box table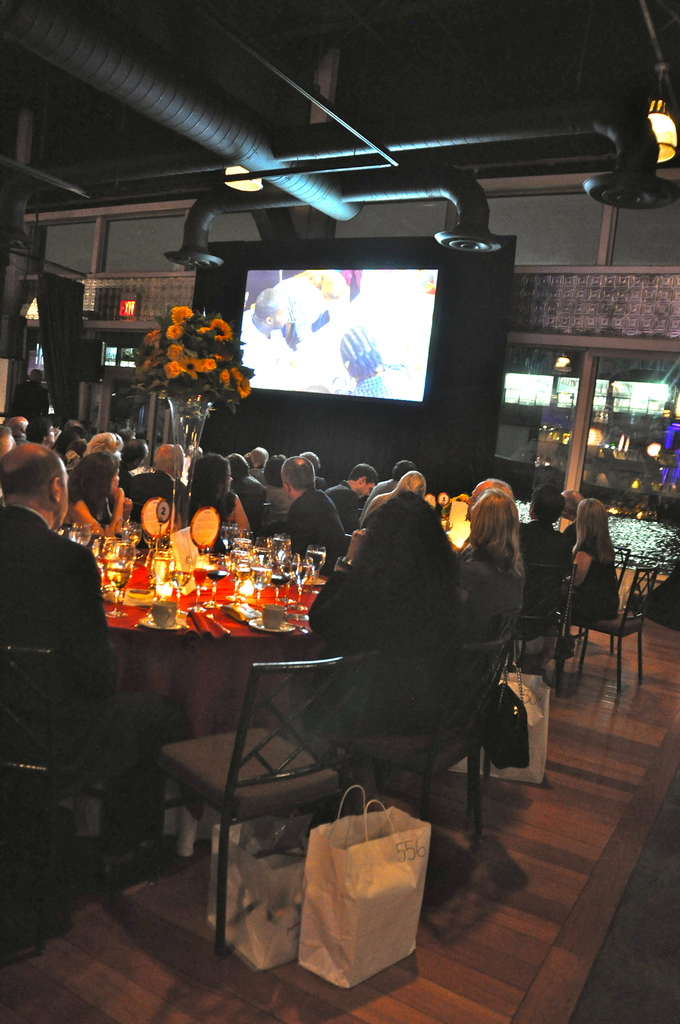
[0,480,384,847]
